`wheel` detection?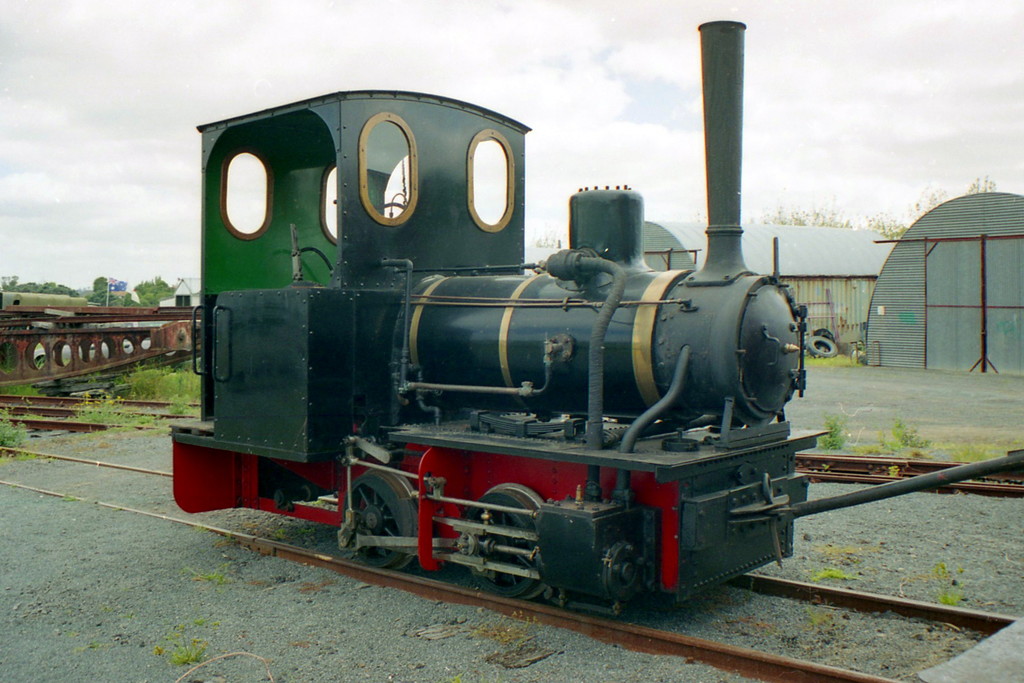
locate(340, 460, 436, 569)
